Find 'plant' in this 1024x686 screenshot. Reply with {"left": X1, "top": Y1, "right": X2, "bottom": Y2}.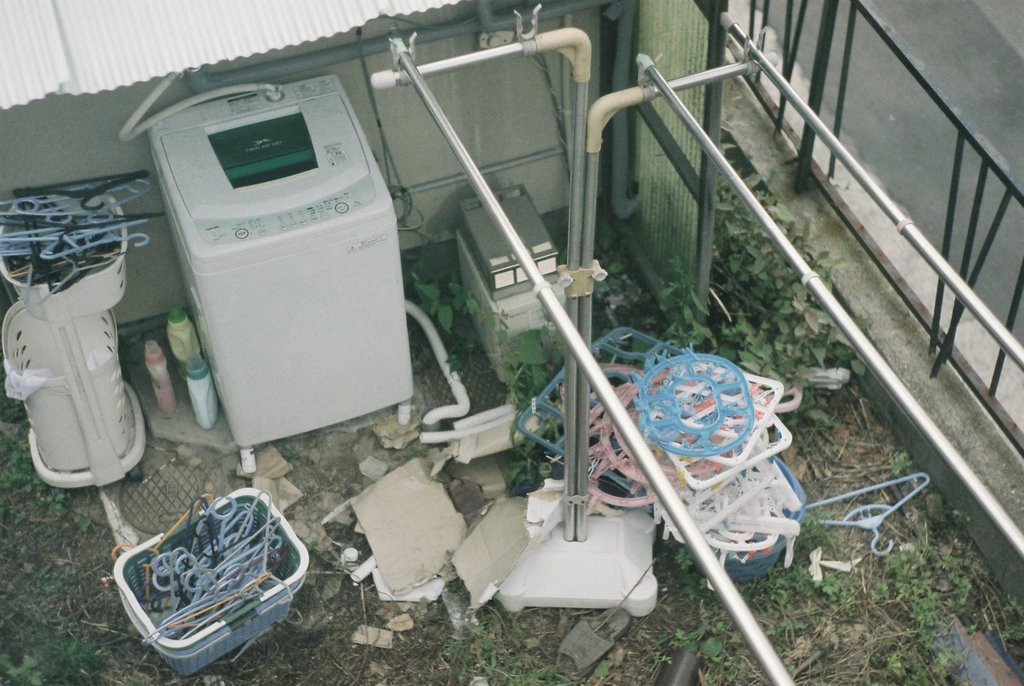
{"left": 429, "top": 597, "right": 614, "bottom": 685}.
